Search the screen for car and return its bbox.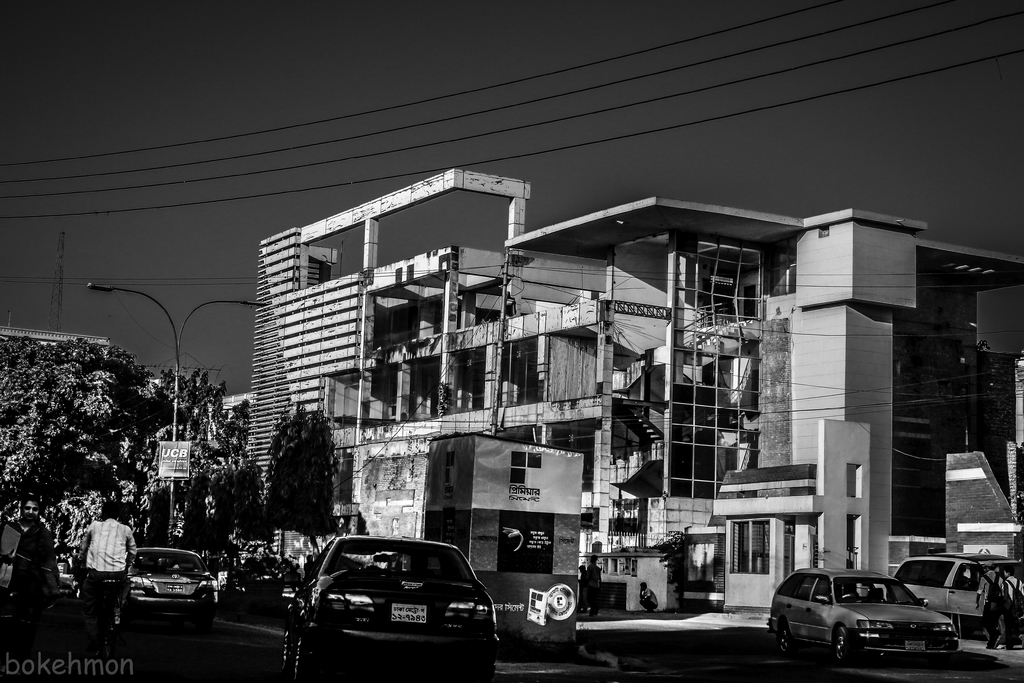
Found: BBox(113, 545, 220, 624).
